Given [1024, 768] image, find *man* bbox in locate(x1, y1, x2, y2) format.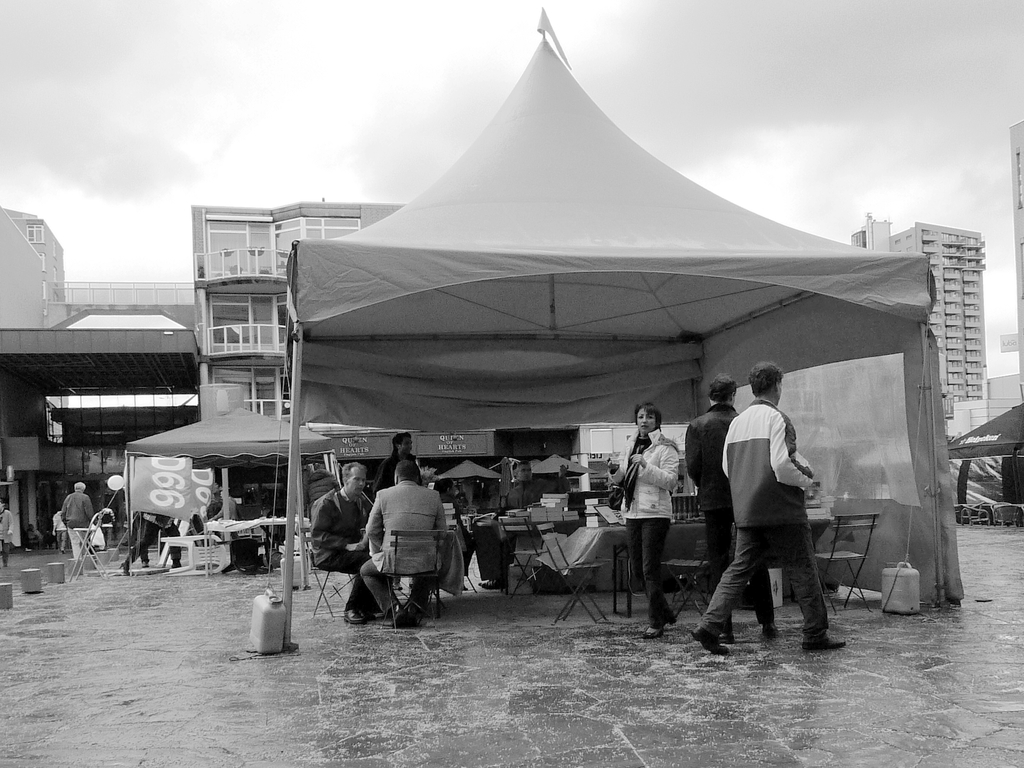
locate(371, 431, 422, 499).
